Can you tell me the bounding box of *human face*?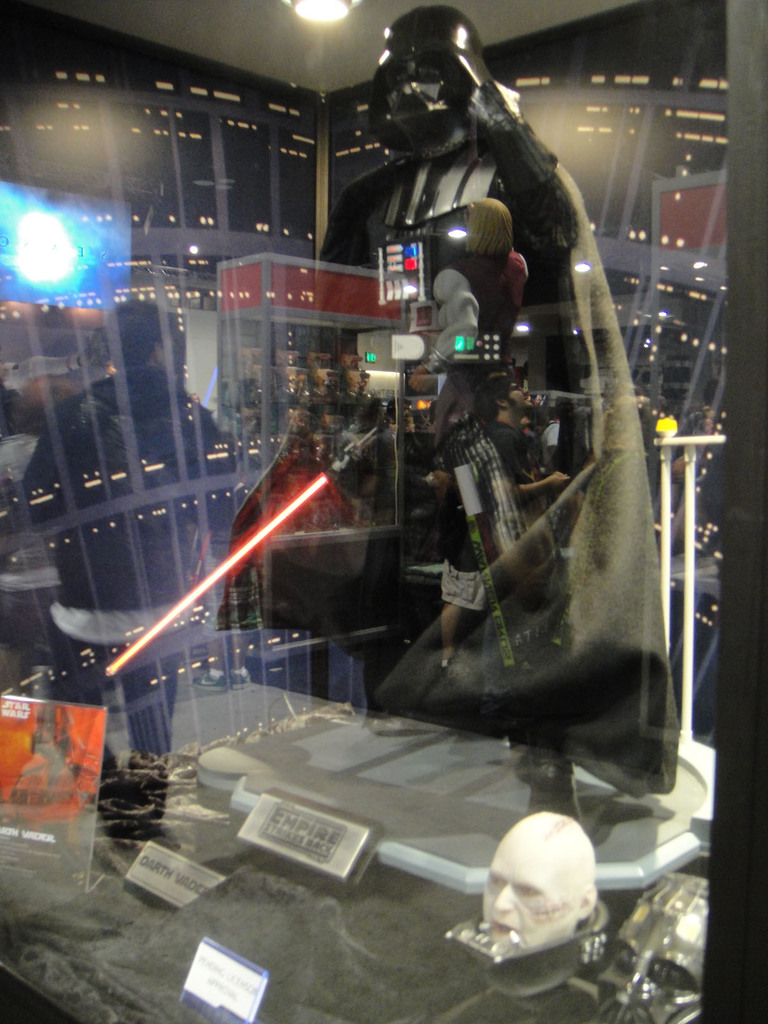
[x1=483, y1=840, x2=578, y2=960].
